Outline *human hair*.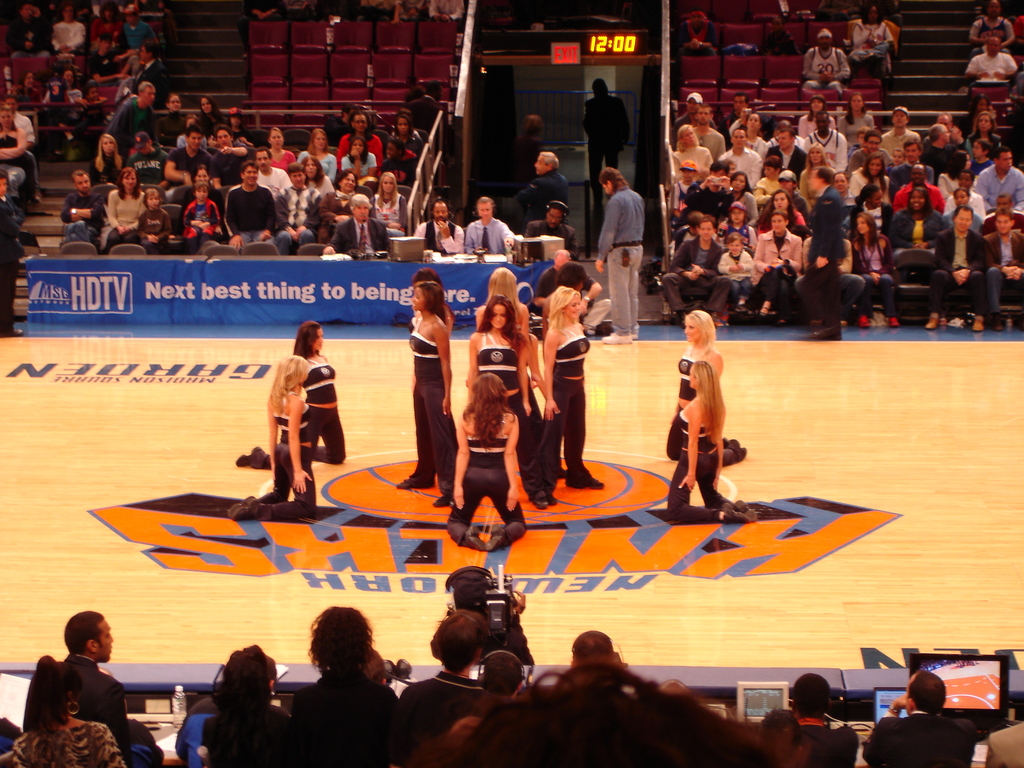
Outline: BBox(893, 145, 904, 161).
